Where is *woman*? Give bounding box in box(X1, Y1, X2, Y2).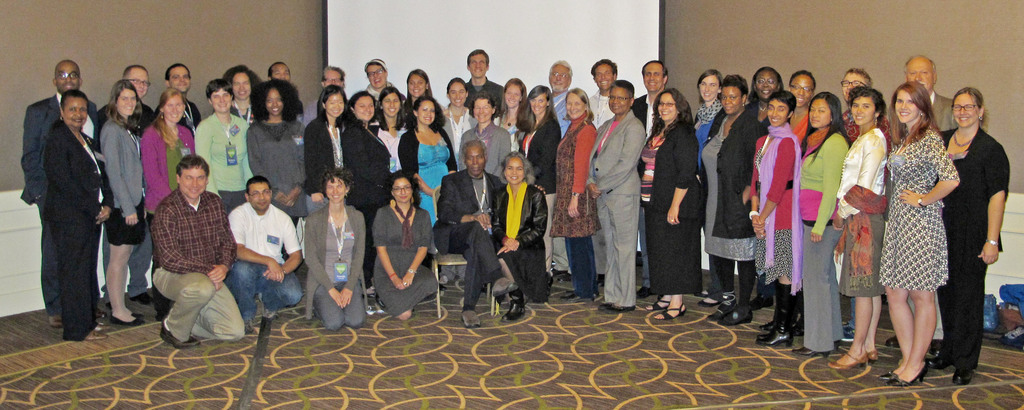
box(830, 89, 891, 370).
